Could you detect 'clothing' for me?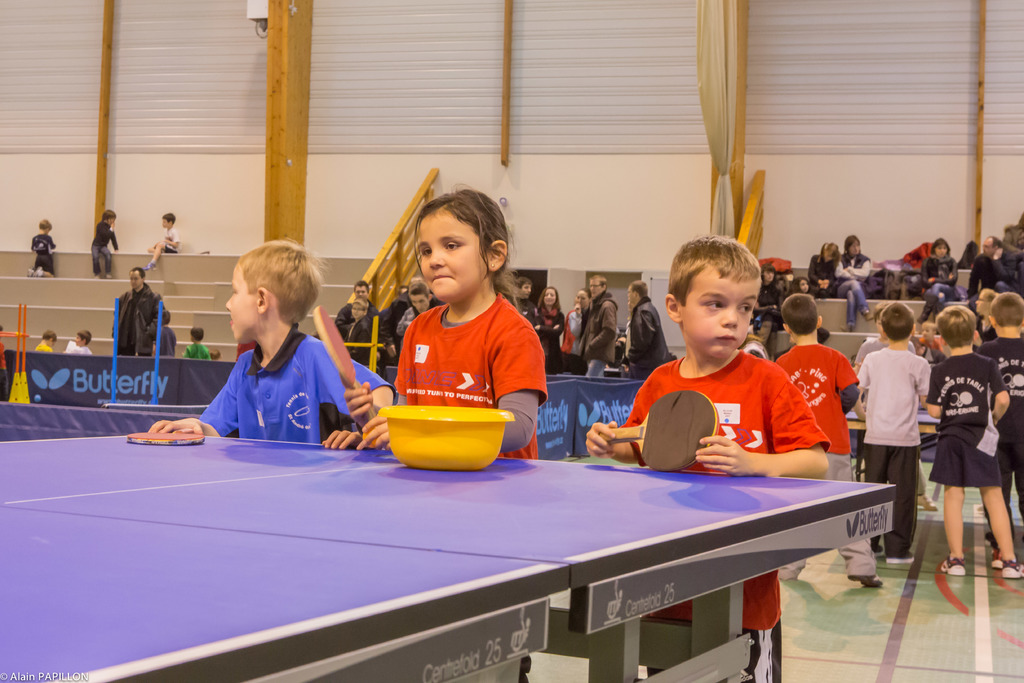
Detection result: [854, 342, 928, 556].
